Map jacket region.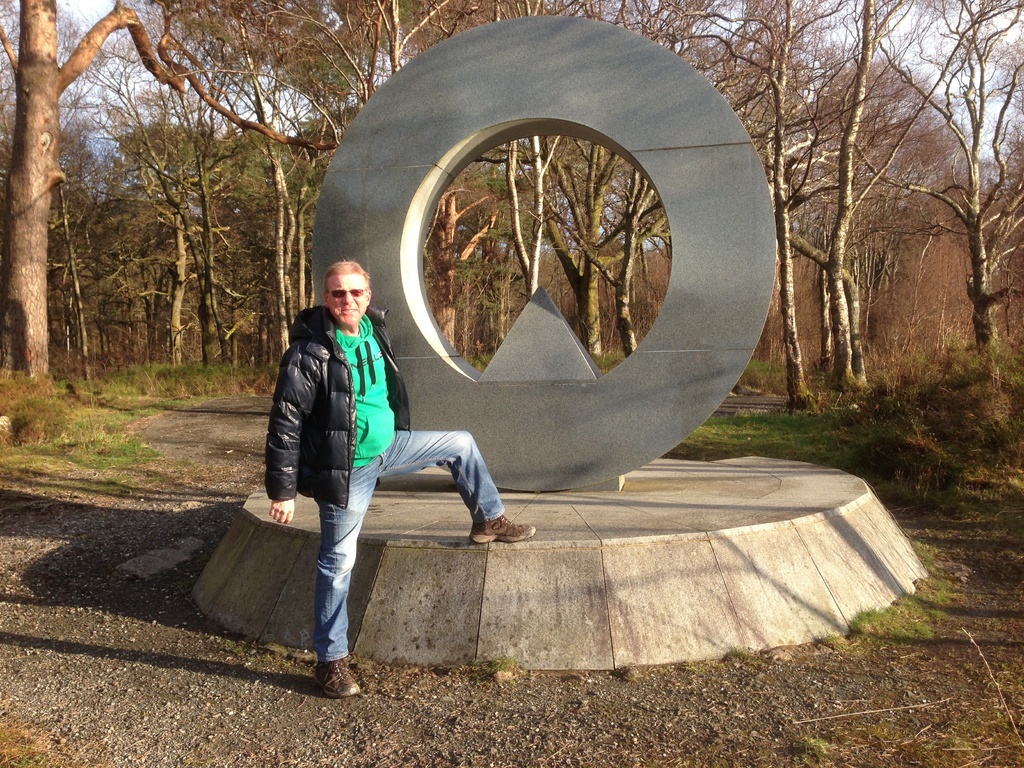
Mapped to box=[253, 269, 390, 525].
